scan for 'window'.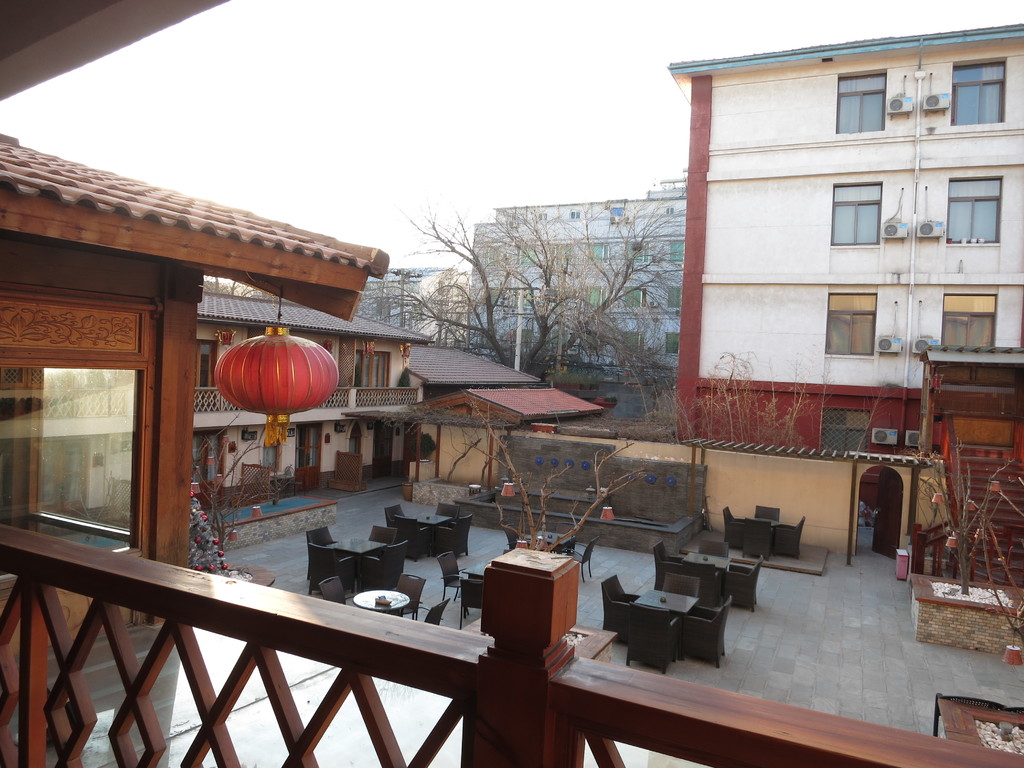
Scan result: l=355, t=353, r=391, b=387.
